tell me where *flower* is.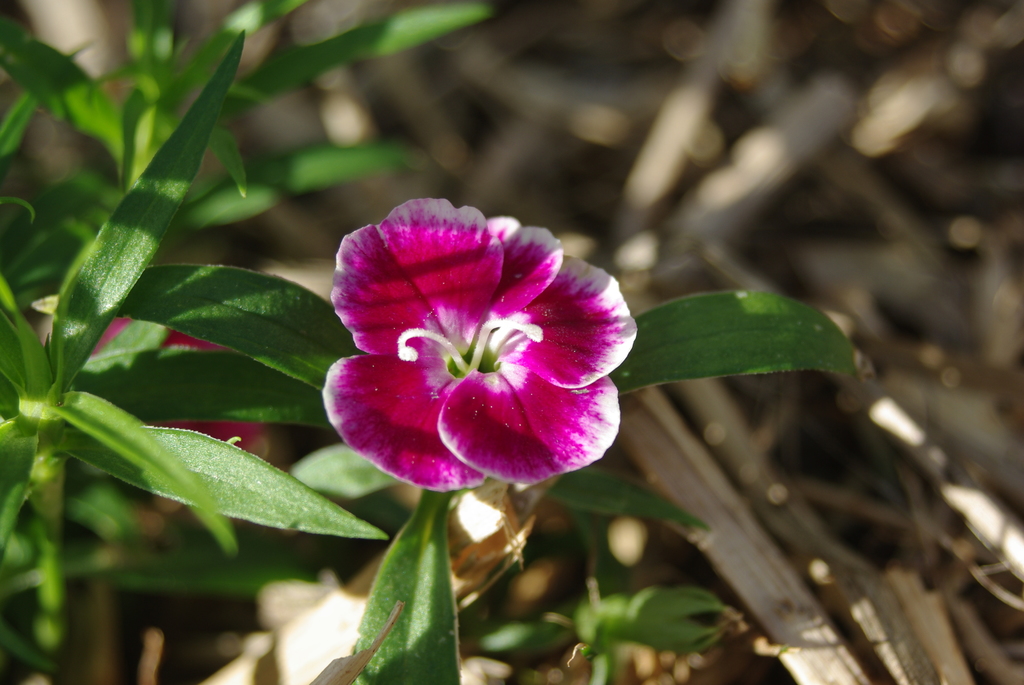
*flower* is at [x1=312, y1=198, x2=637, y2=502].
